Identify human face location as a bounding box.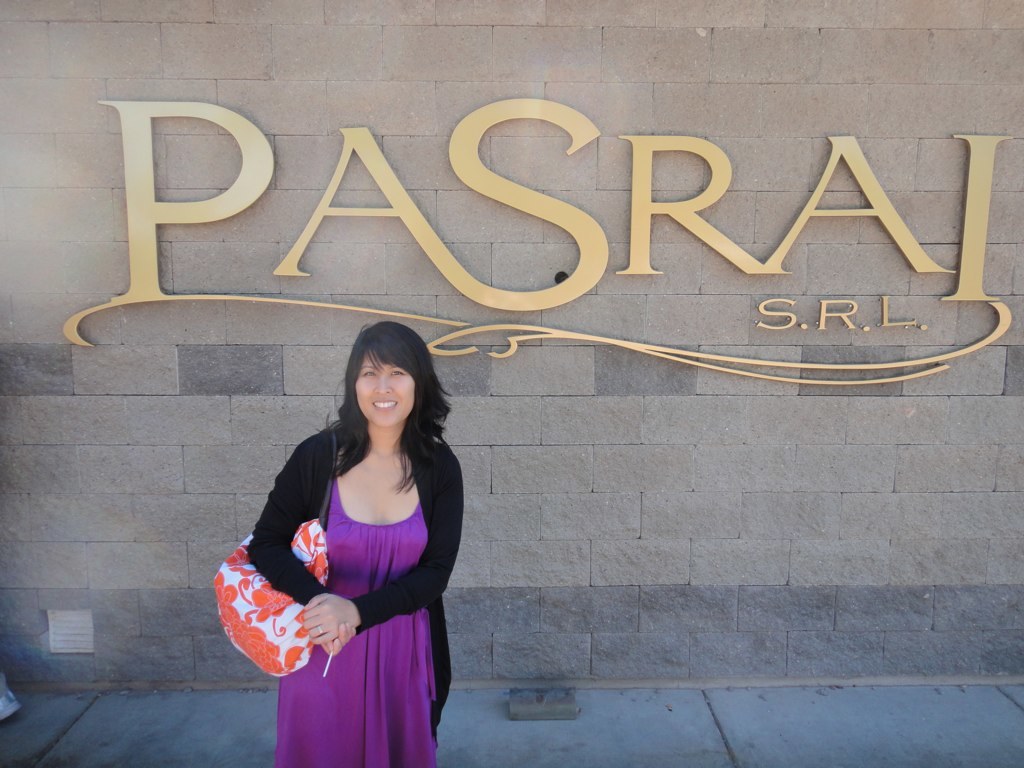
BBox(358, 362, 412, 418).
